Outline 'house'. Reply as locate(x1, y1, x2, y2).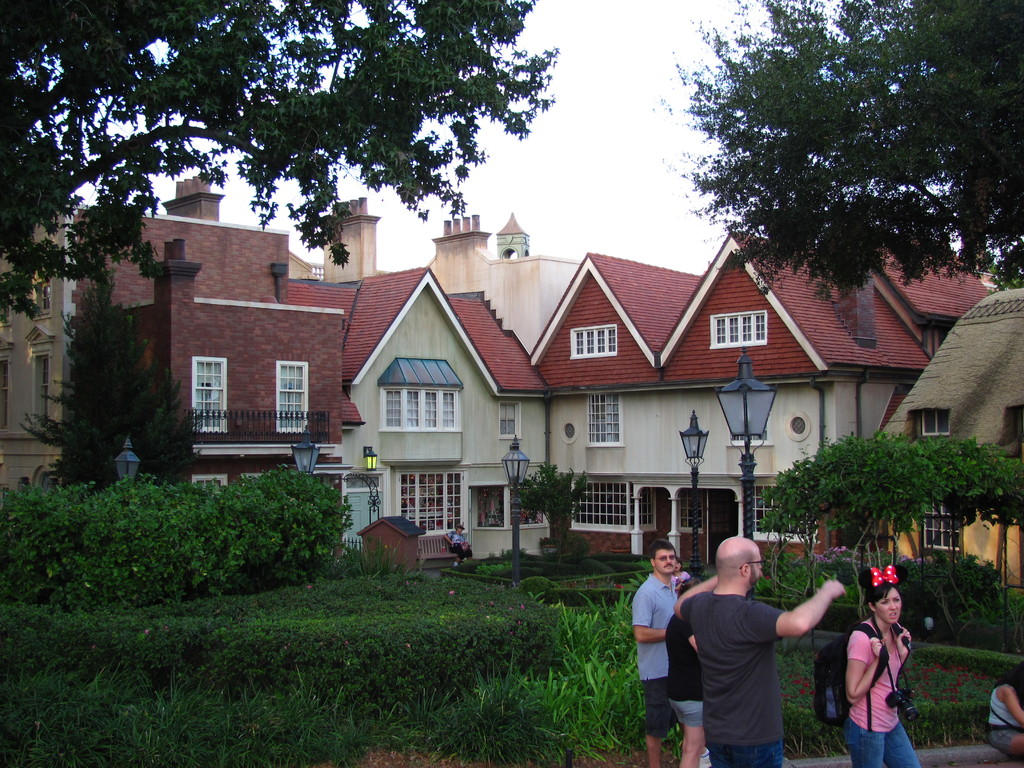
locate(305, 218, 573, 531).
